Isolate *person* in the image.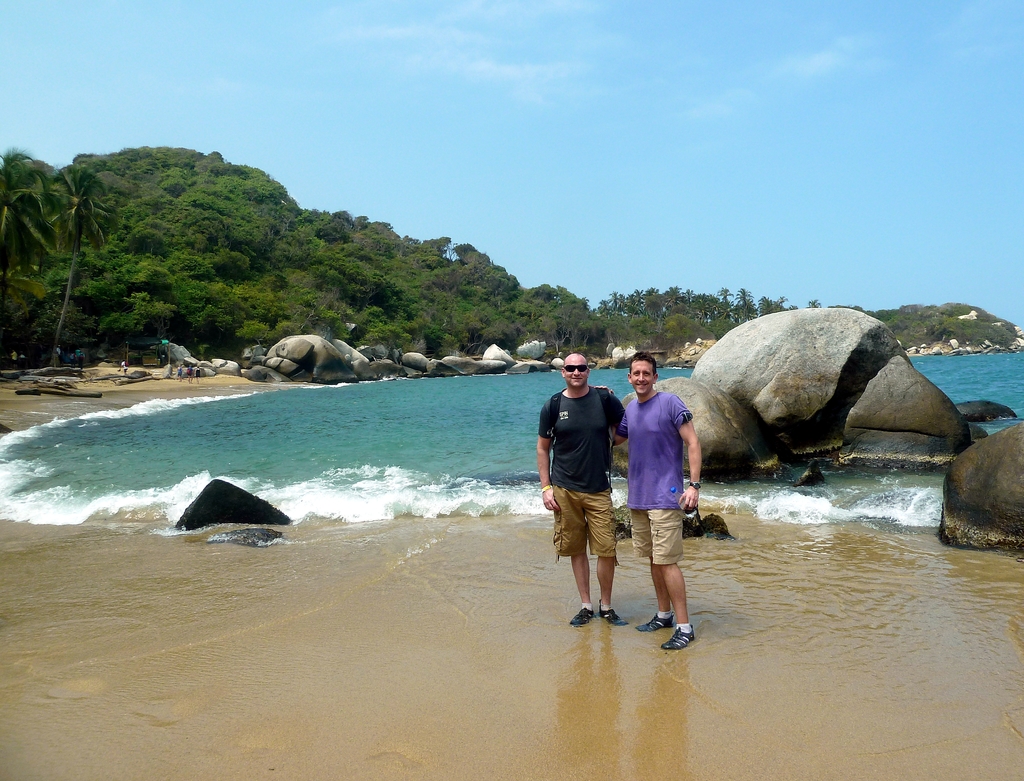
Isolated region: locate(612, 353, 705, 649).
